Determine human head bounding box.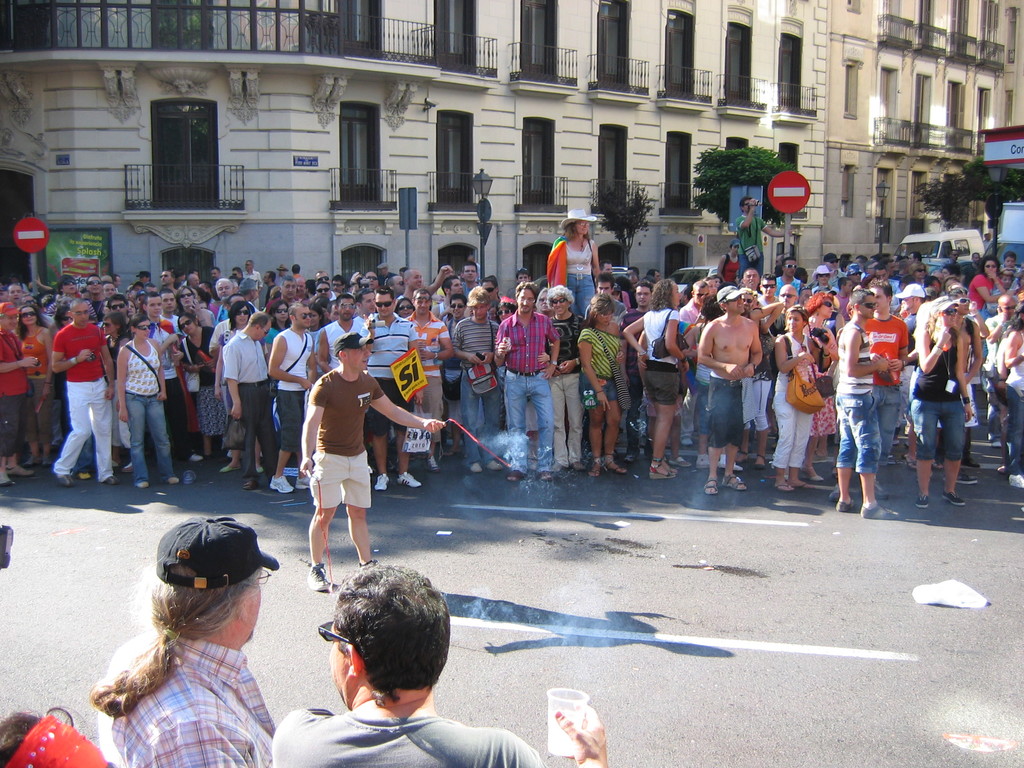
Determined: [243,259,257,274].
